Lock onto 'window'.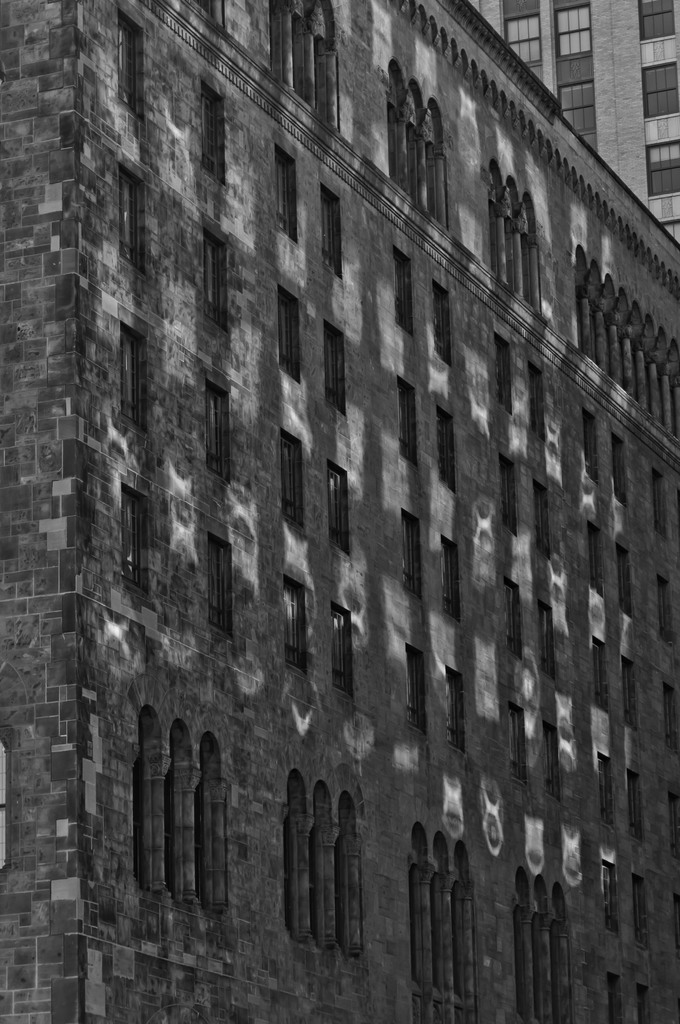
Locked: box(329, 461, 350, 556).
